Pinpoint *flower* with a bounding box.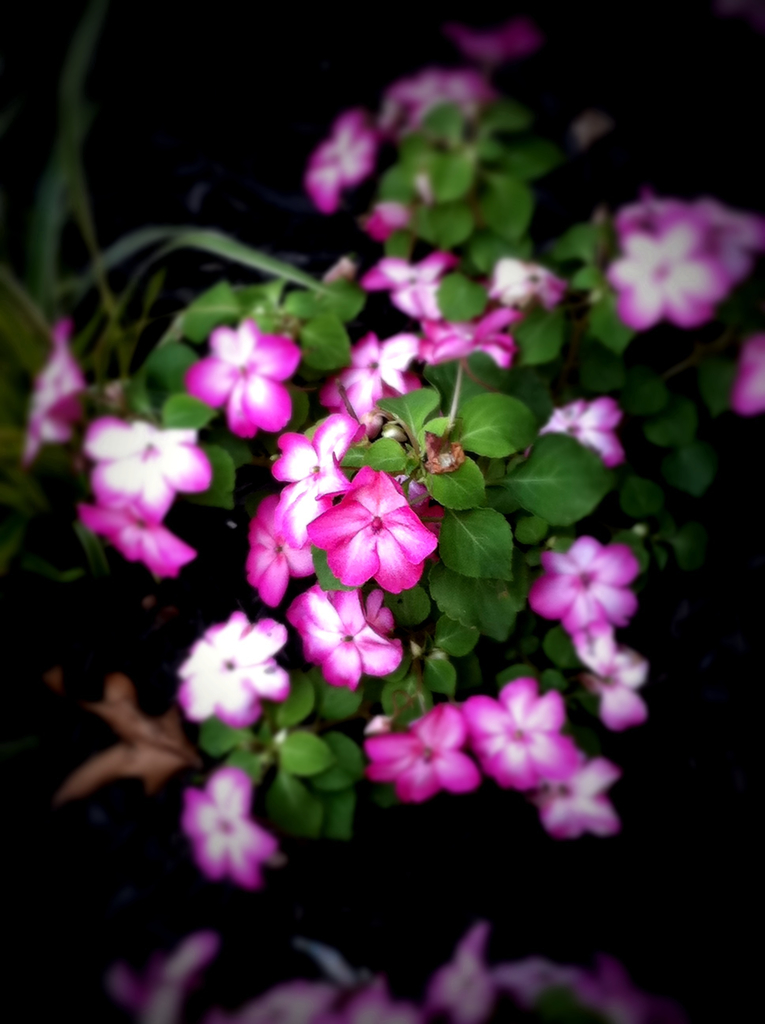
{"x1": 539, "y1": 397, "x2": 625, "y2": 467}.
